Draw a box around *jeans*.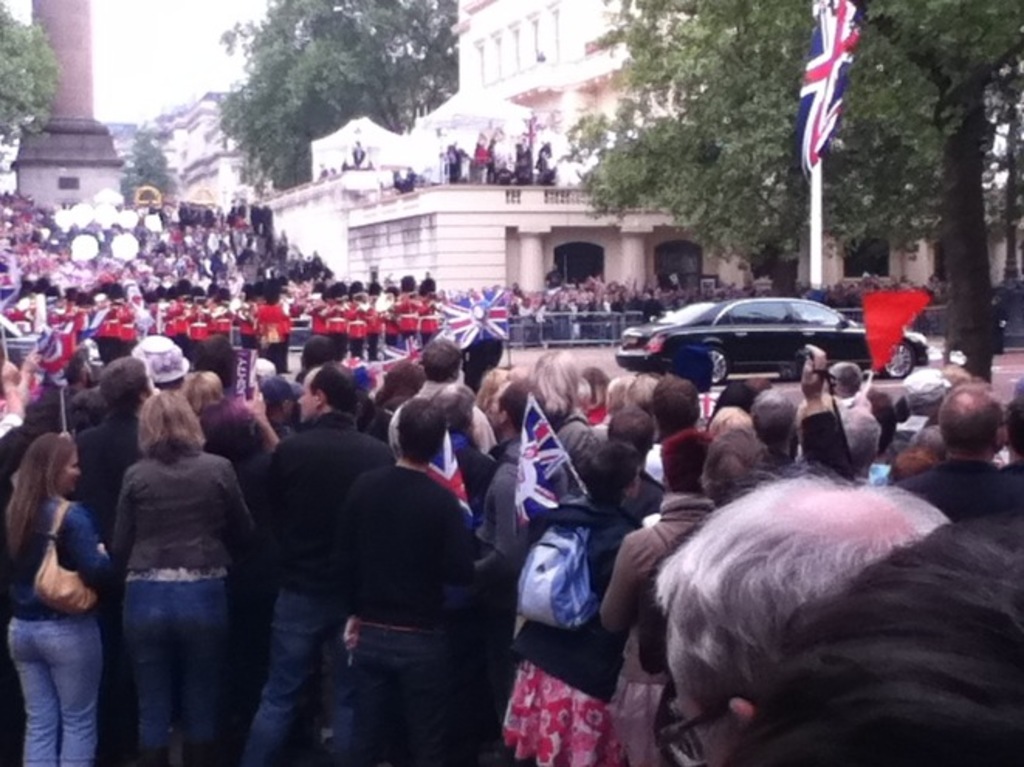
bbox=(243, 592, 345, 765).
